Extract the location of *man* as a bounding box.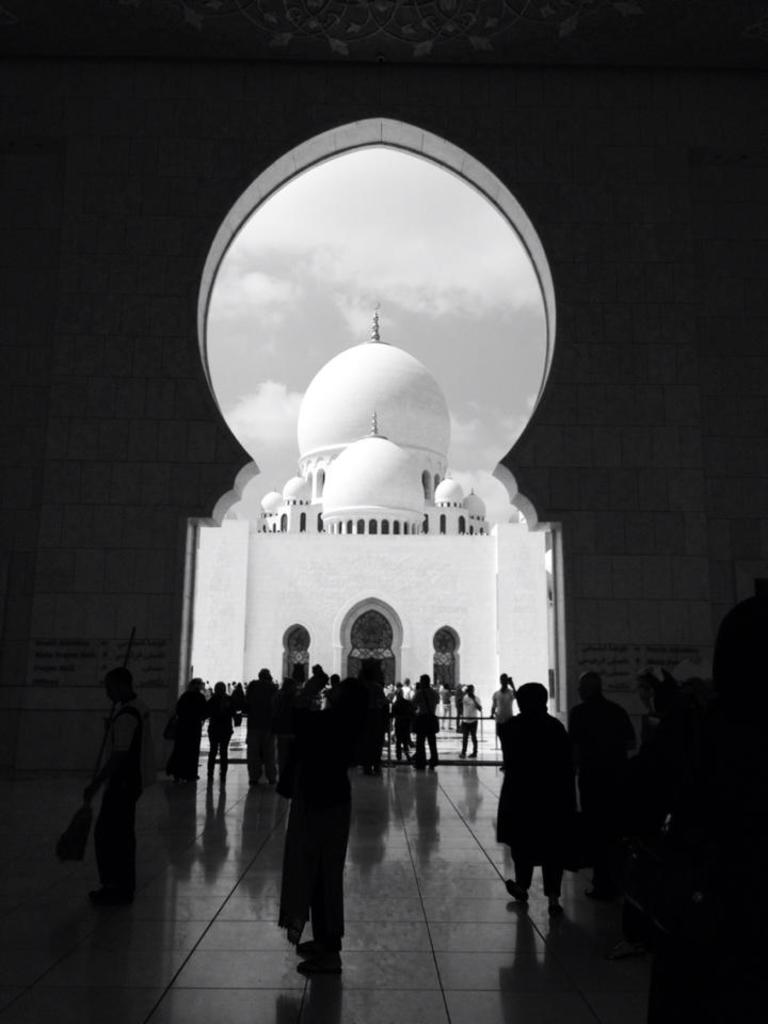
region(412, 676, 438, 770).
